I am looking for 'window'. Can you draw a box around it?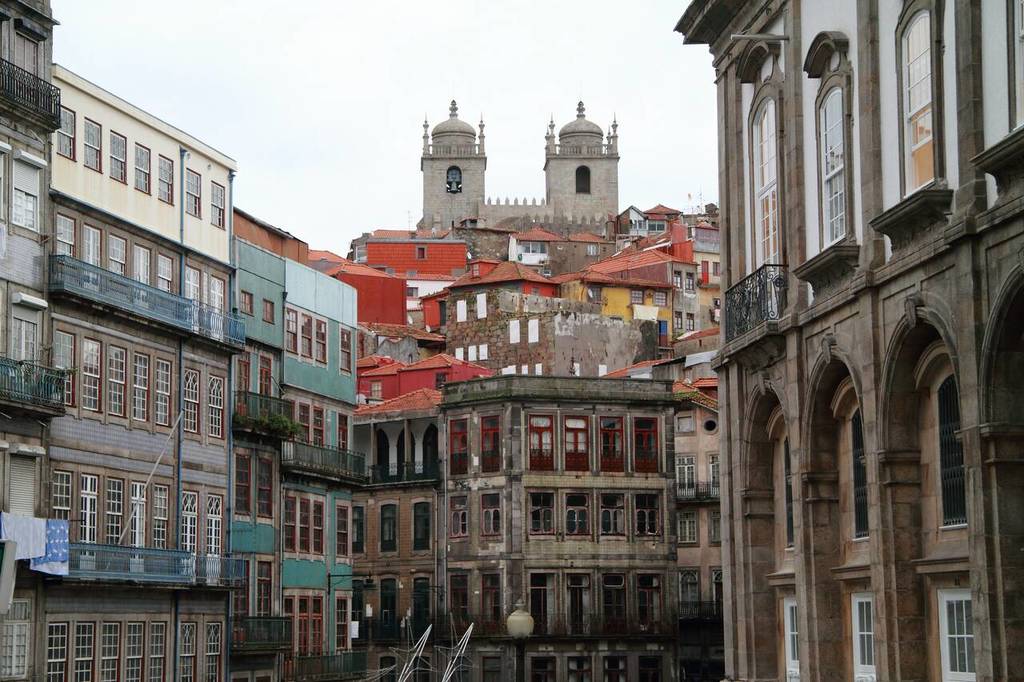
Sure, the bounding box is 301 312 315 360.
